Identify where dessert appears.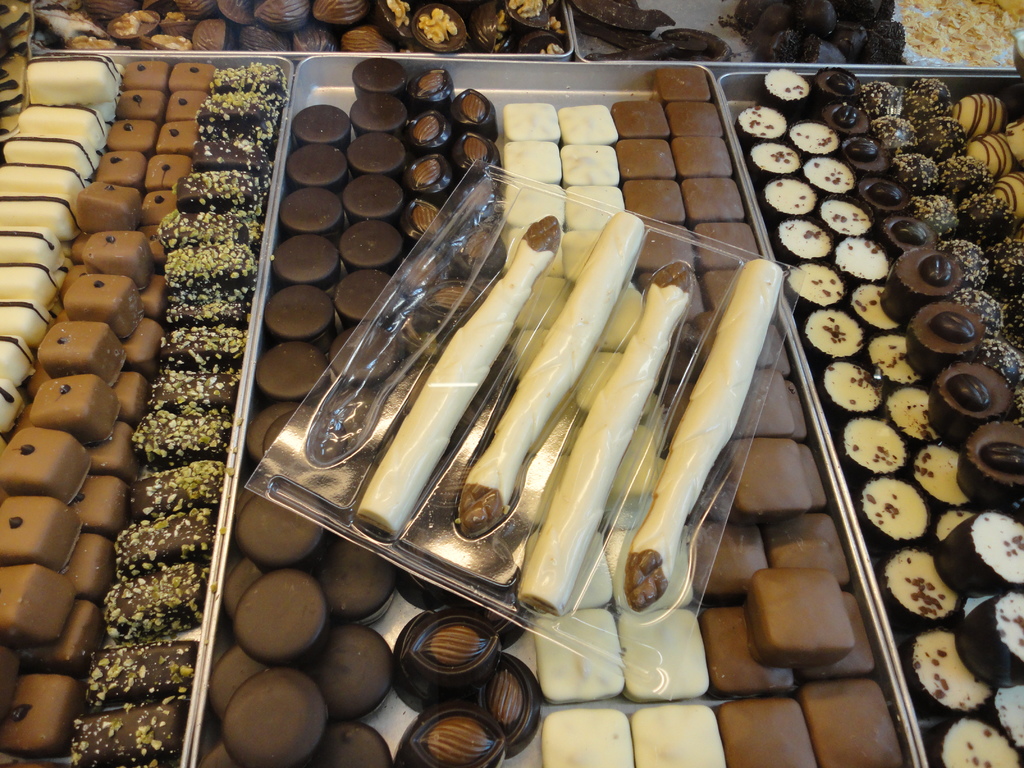
Appears at detection(166, 208, 257, 252).
